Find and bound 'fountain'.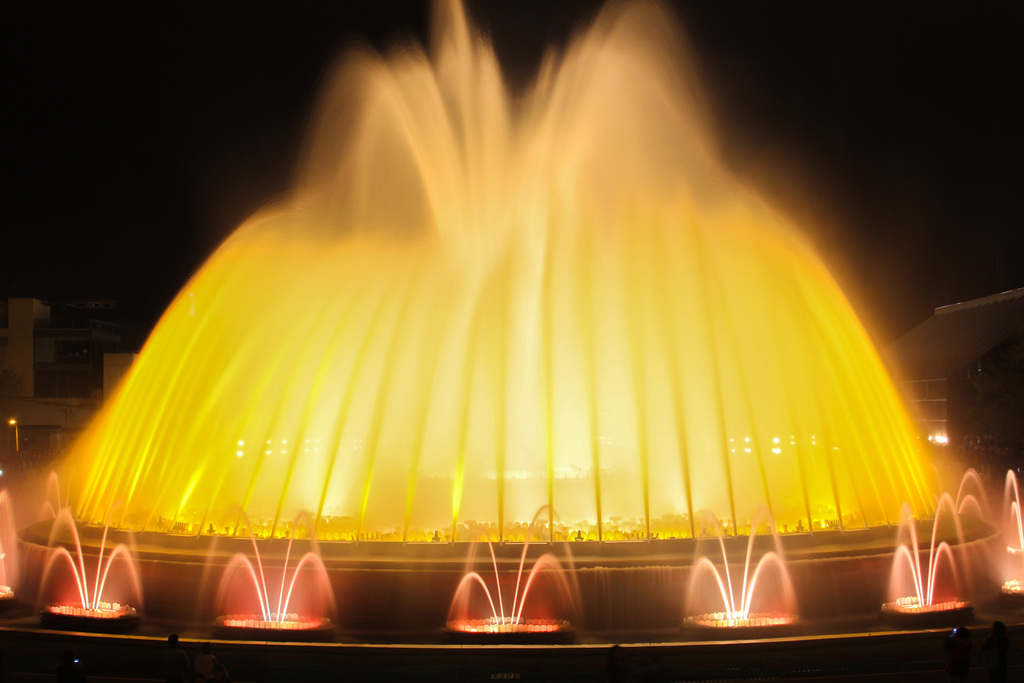
Bound: bbox(675, 501, 801, 639).
